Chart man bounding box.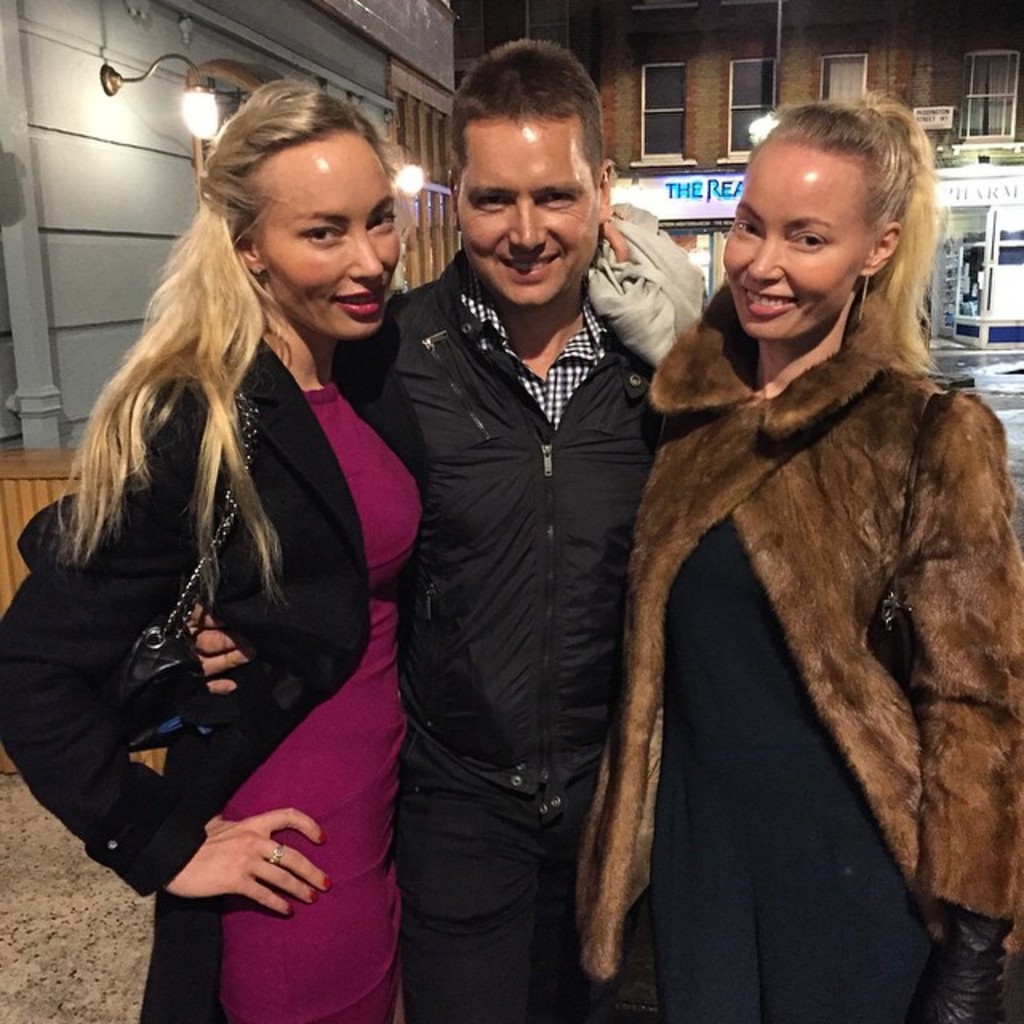
Charted: select_region(370, 104, 699, 1000).
